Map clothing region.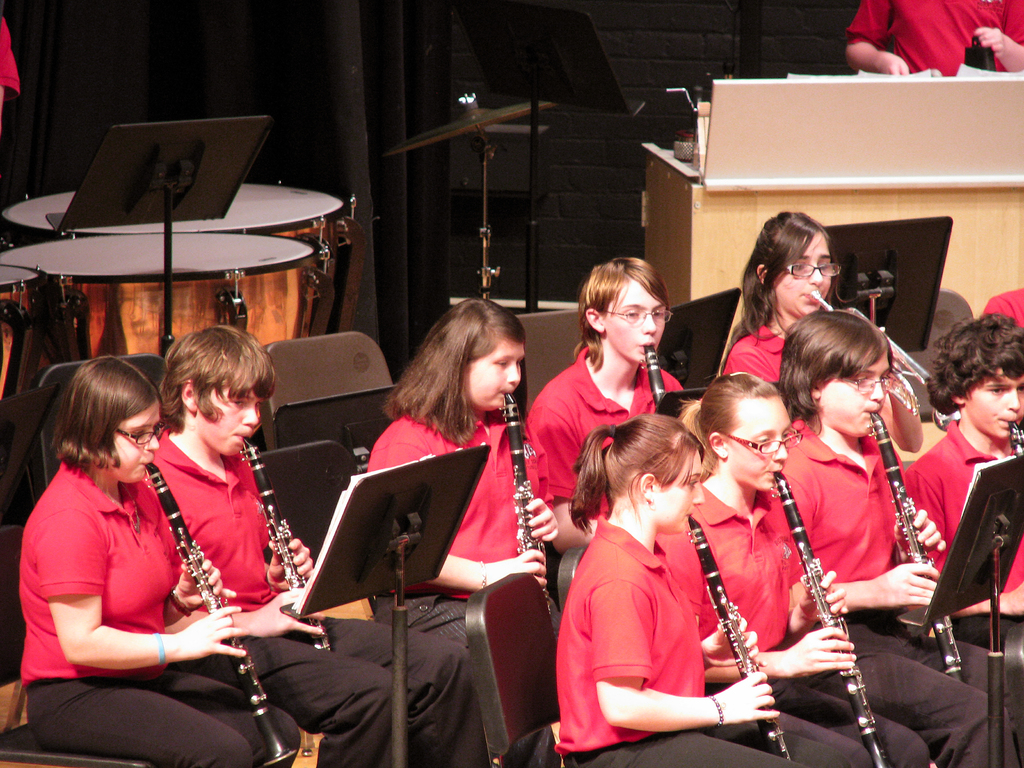
Mapped to box=[844, 0, 1023, 77].
